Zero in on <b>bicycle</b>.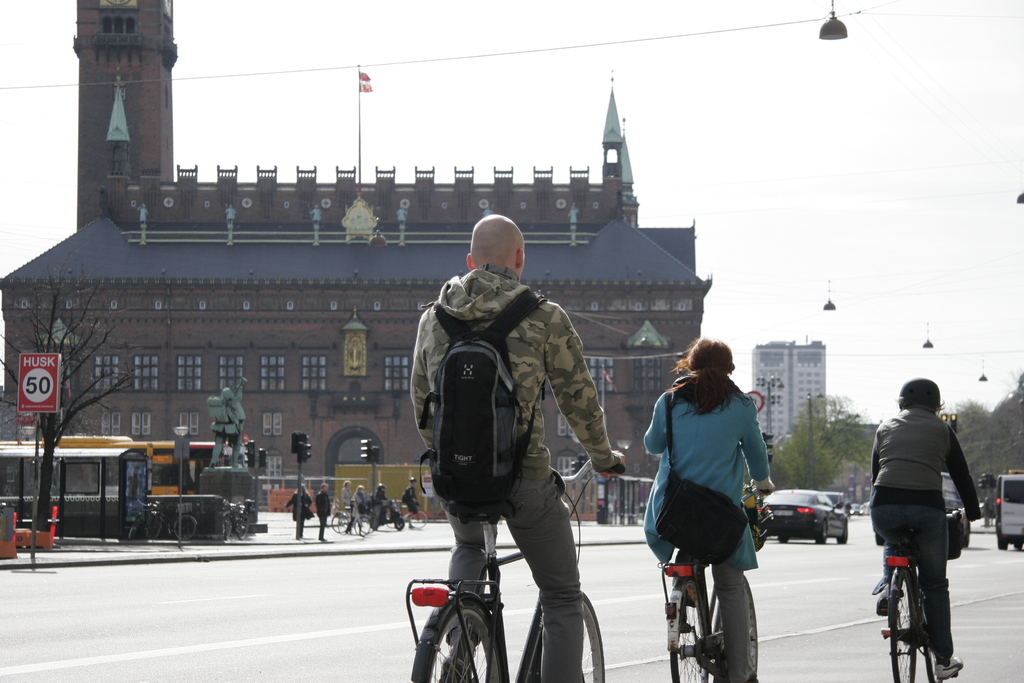
Zeroed in: region(331, 503, 372, 534).
